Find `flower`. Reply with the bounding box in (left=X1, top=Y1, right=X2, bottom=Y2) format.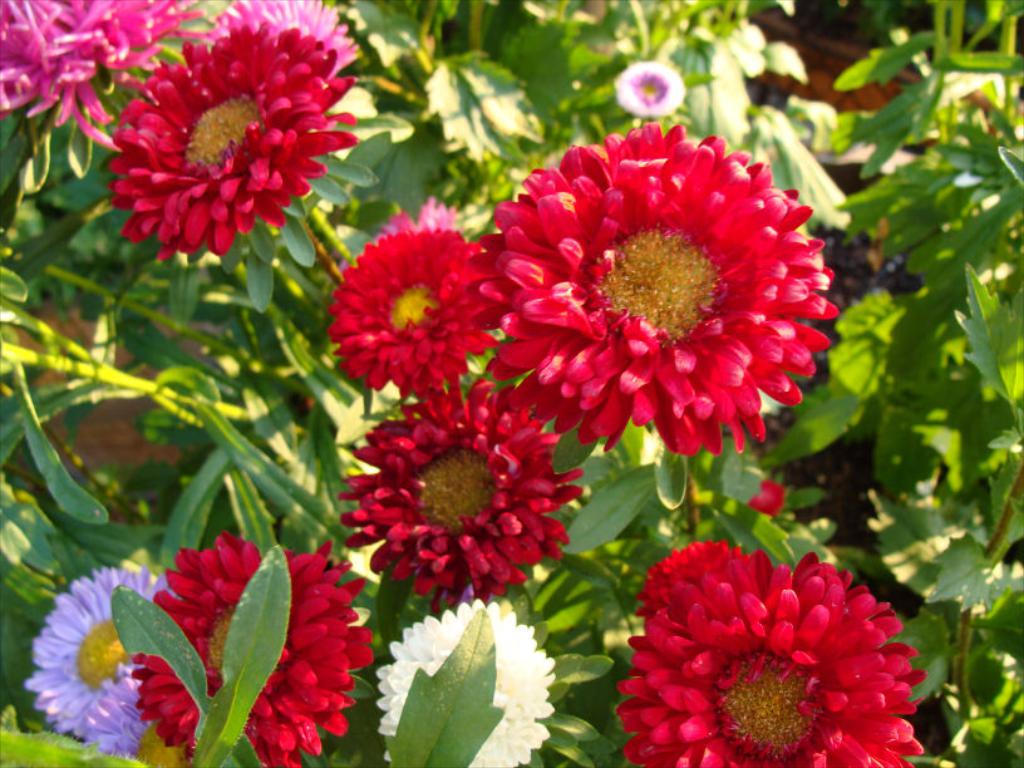
(left=0, top=0, right=203, bottom=146).
